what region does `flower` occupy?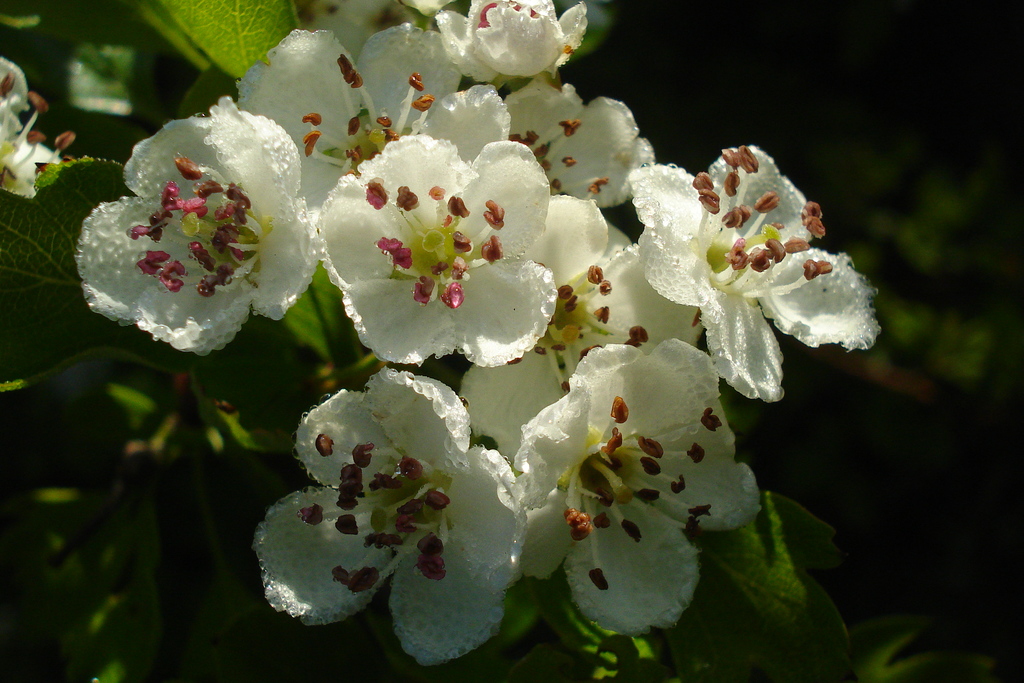
<bbox>630, 145, 884, 406</bbox>.
